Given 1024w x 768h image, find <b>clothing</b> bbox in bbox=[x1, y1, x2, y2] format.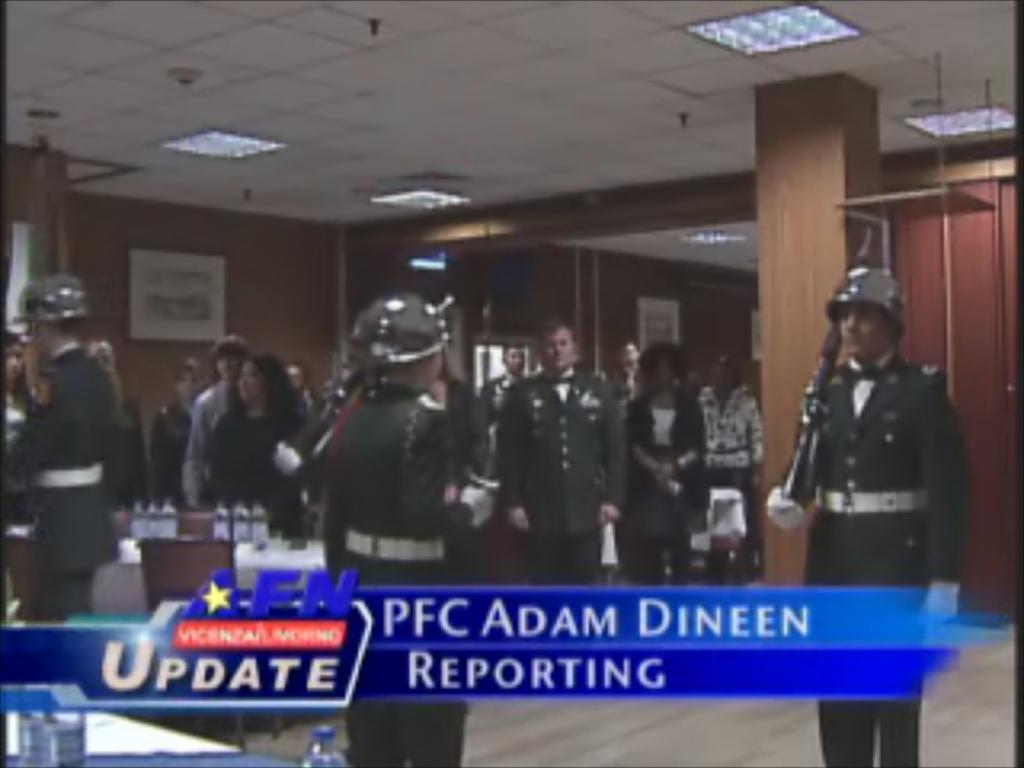
bbox=[778, 352, 976, 765].
